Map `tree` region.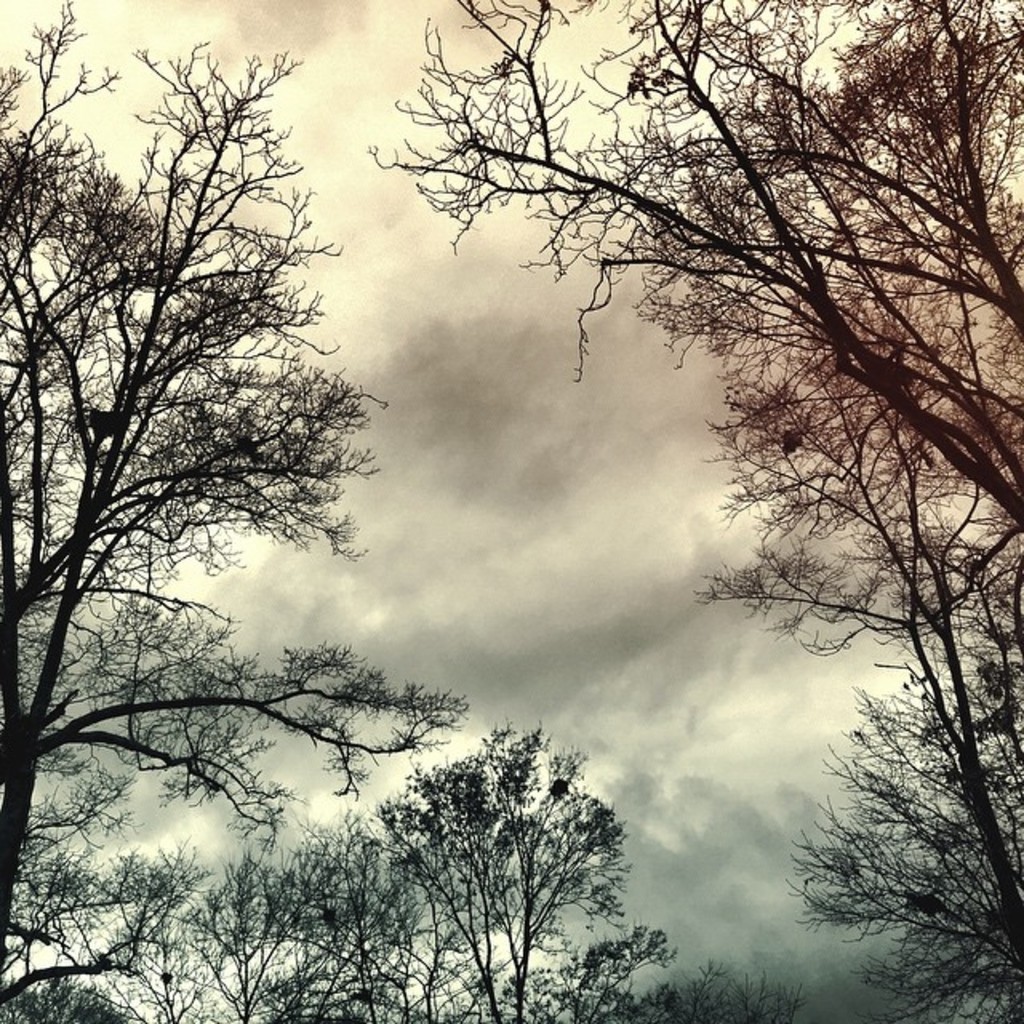
Mapped to (616, 960, 792, 1022).
